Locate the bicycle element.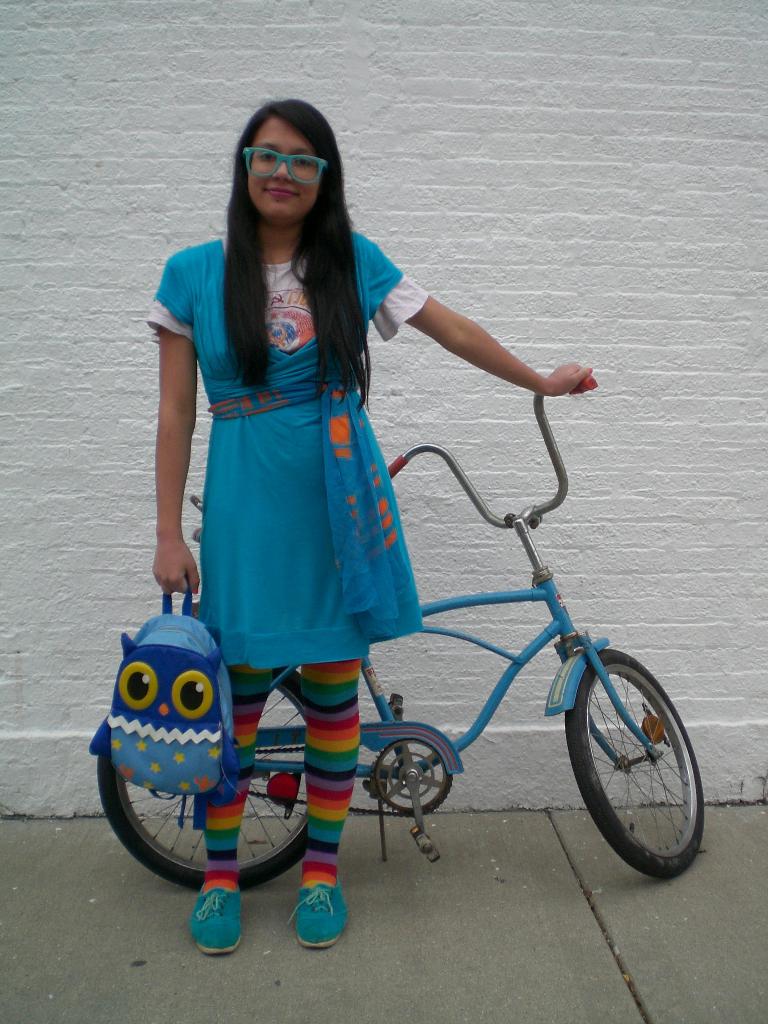
Element bbox: [97,297,628,911].
